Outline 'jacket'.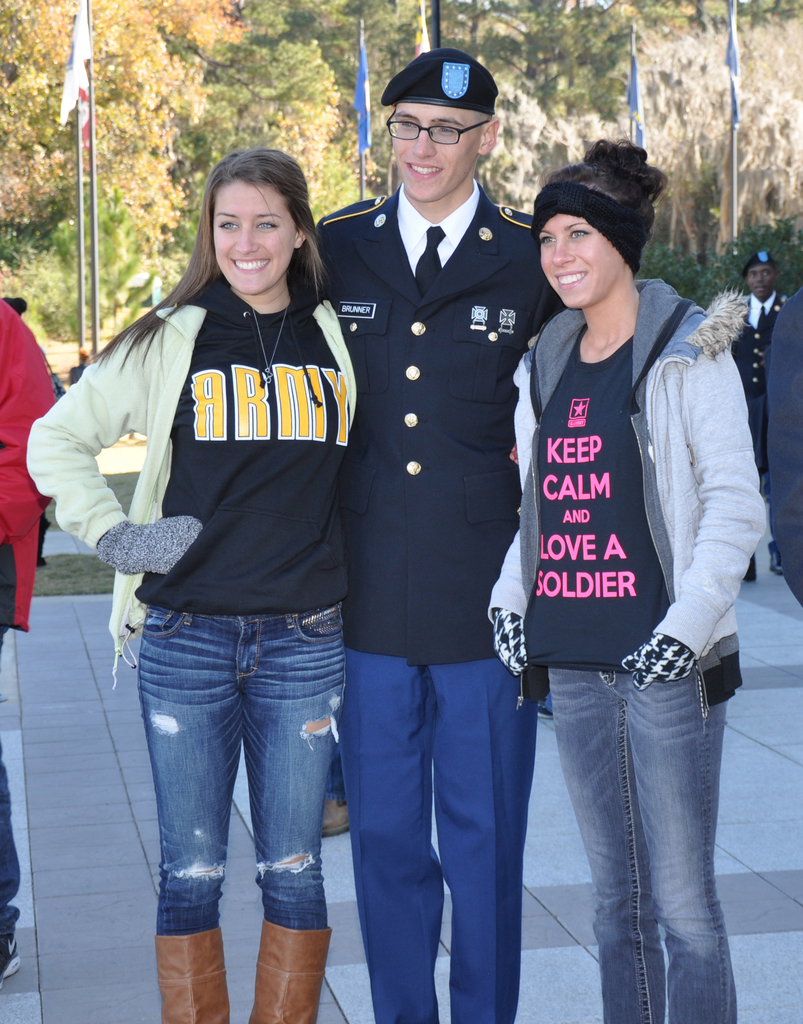
Outline: bbox=(0, 292, 61, 653).
